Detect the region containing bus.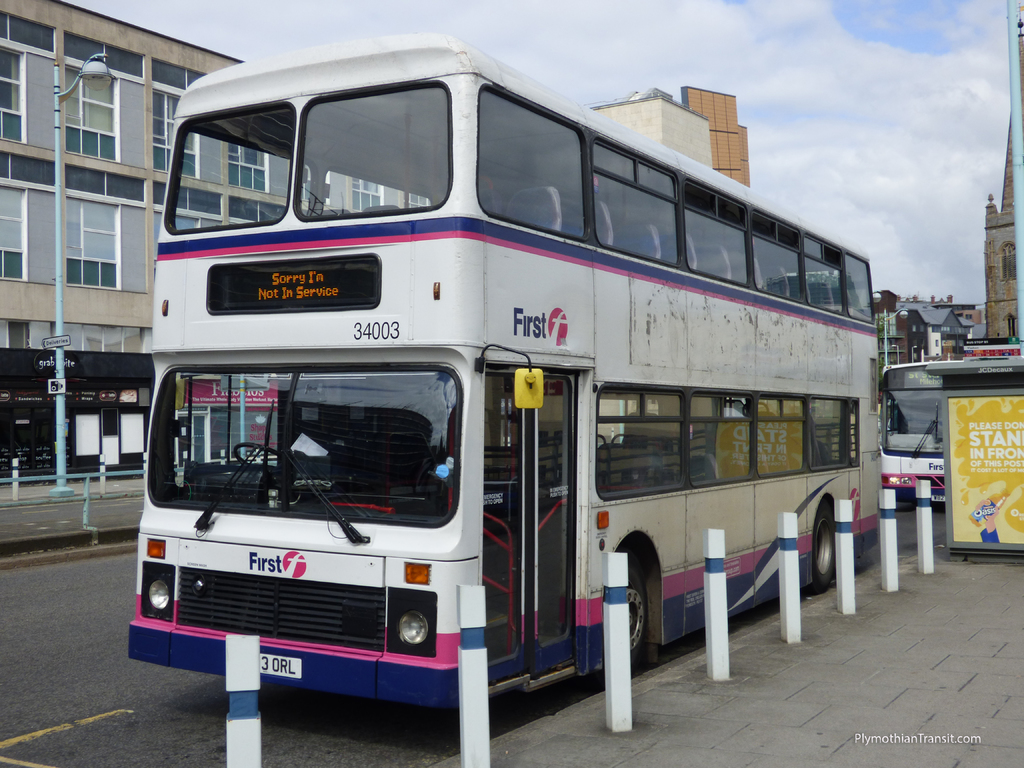
bbox(141, 30, 868, 737).
